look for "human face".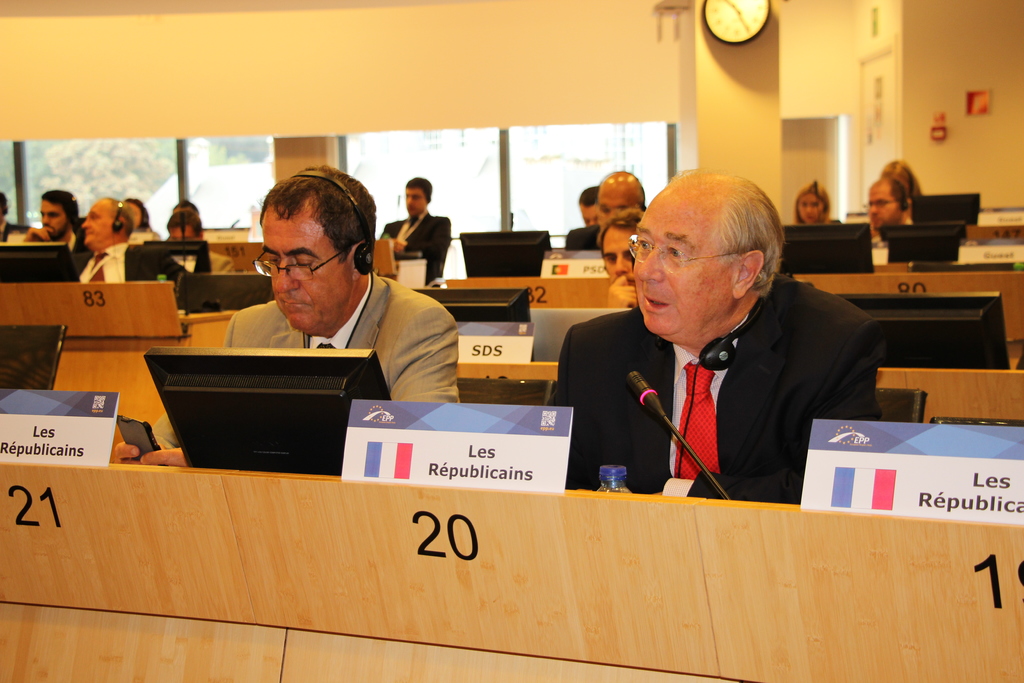
Found: (868,185,908,226).
